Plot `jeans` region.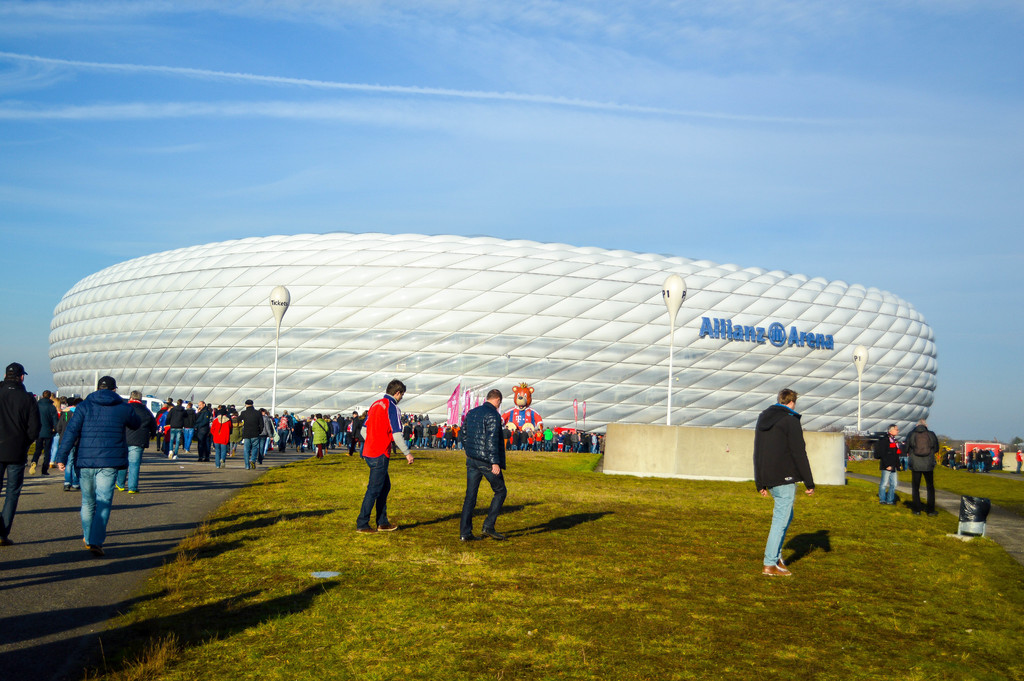
Plotted at BBox(405, 441, 409, 447).
